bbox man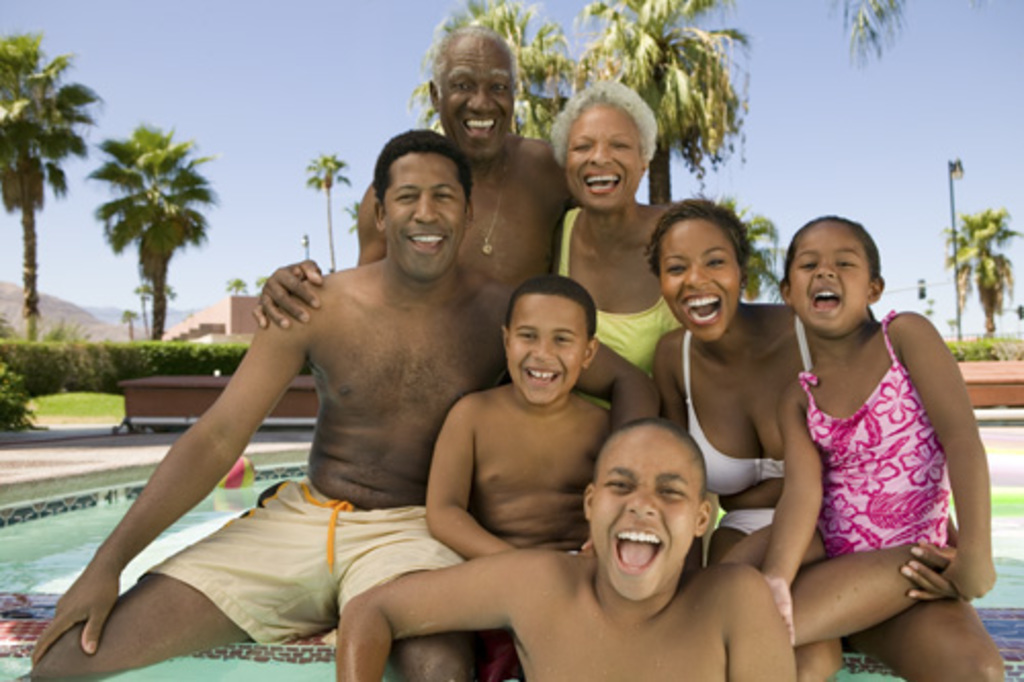
region(248, 23, 584, 324)
